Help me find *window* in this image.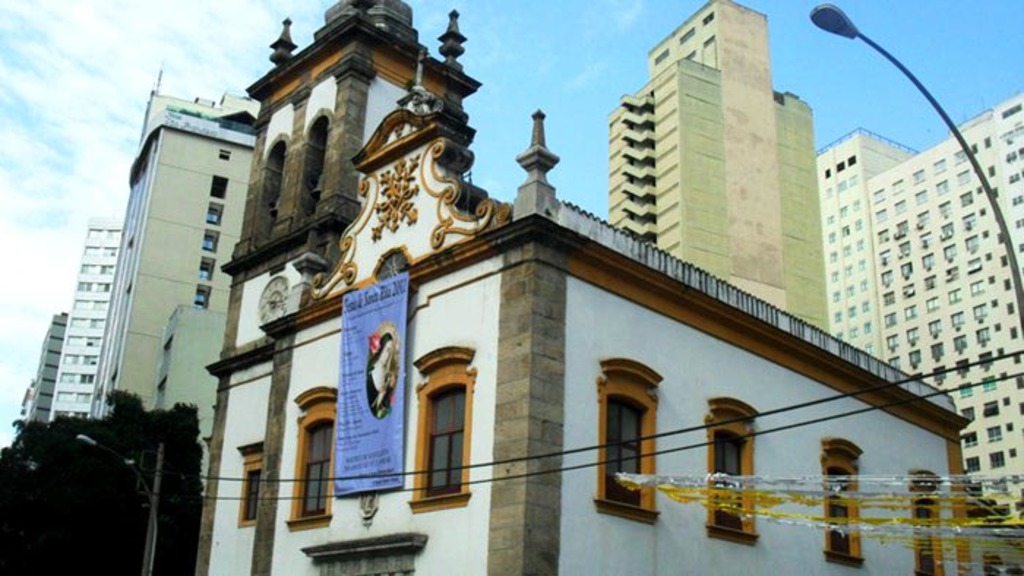
Found it: bbox=(812, 437, 866, 569).
